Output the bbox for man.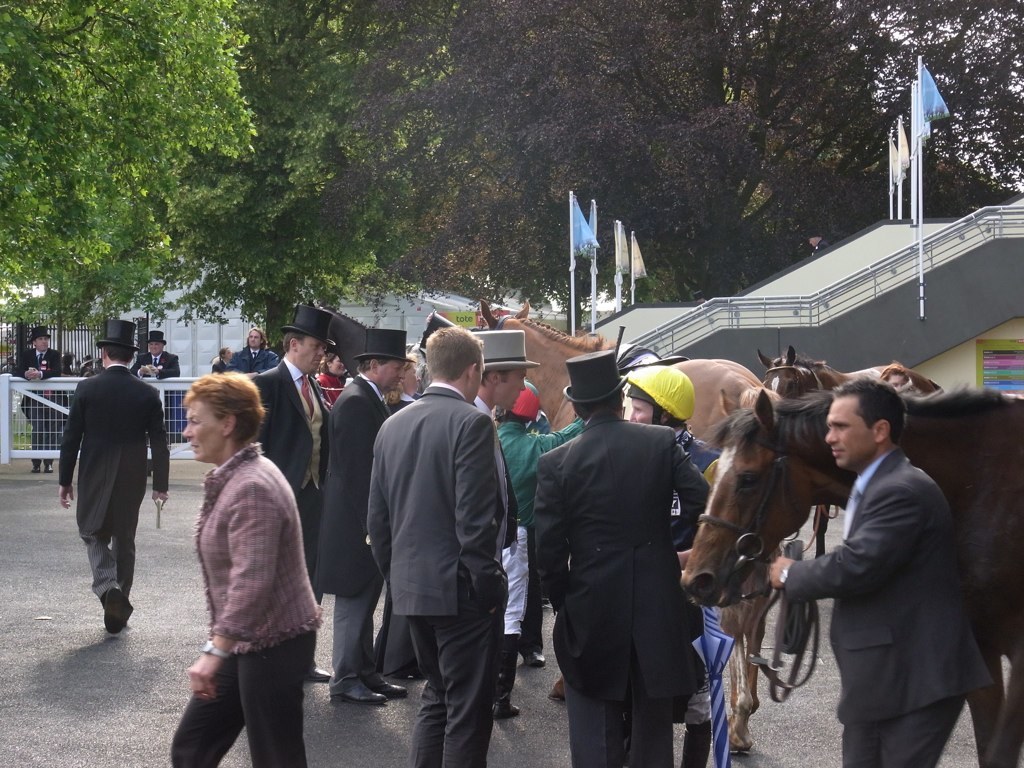
613, 362, 725, 760.
